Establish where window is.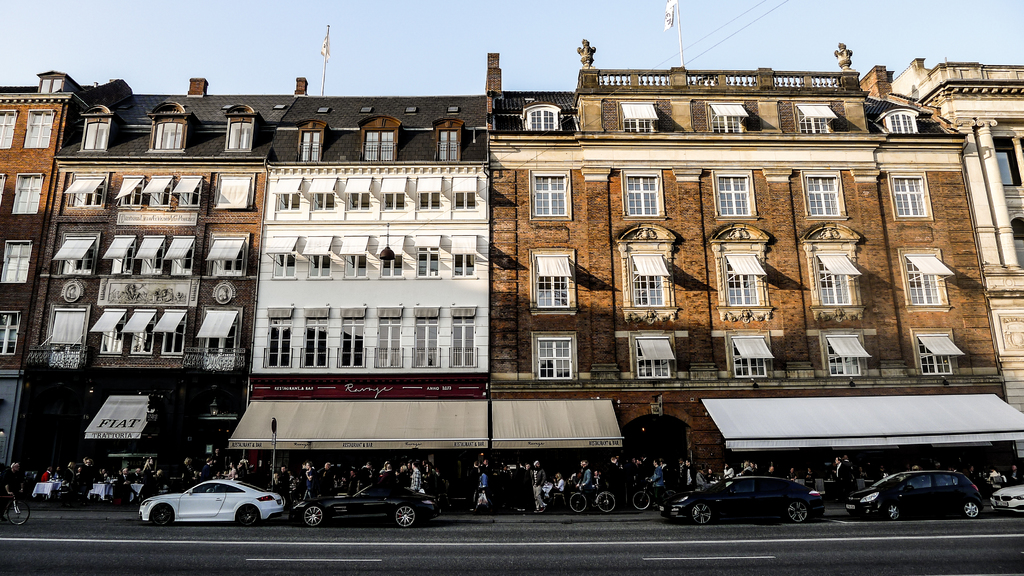
Established at (710, 99, 746, 134).
